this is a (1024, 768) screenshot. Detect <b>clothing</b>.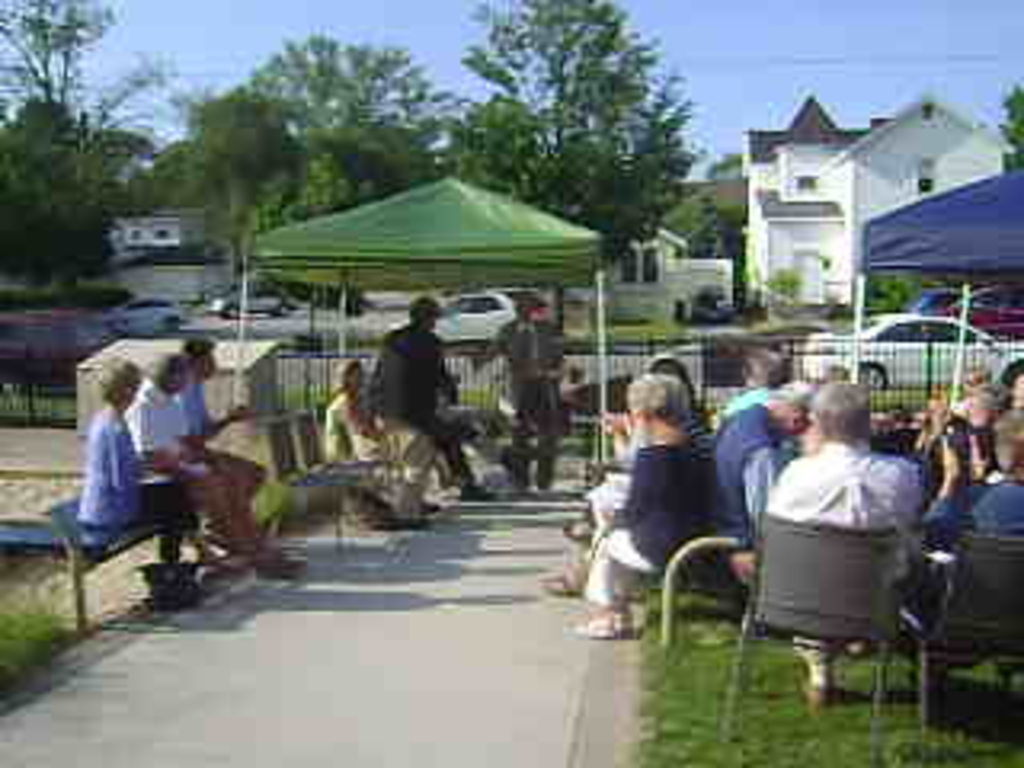
(left=80, top=397, right=189, bottom=557).
